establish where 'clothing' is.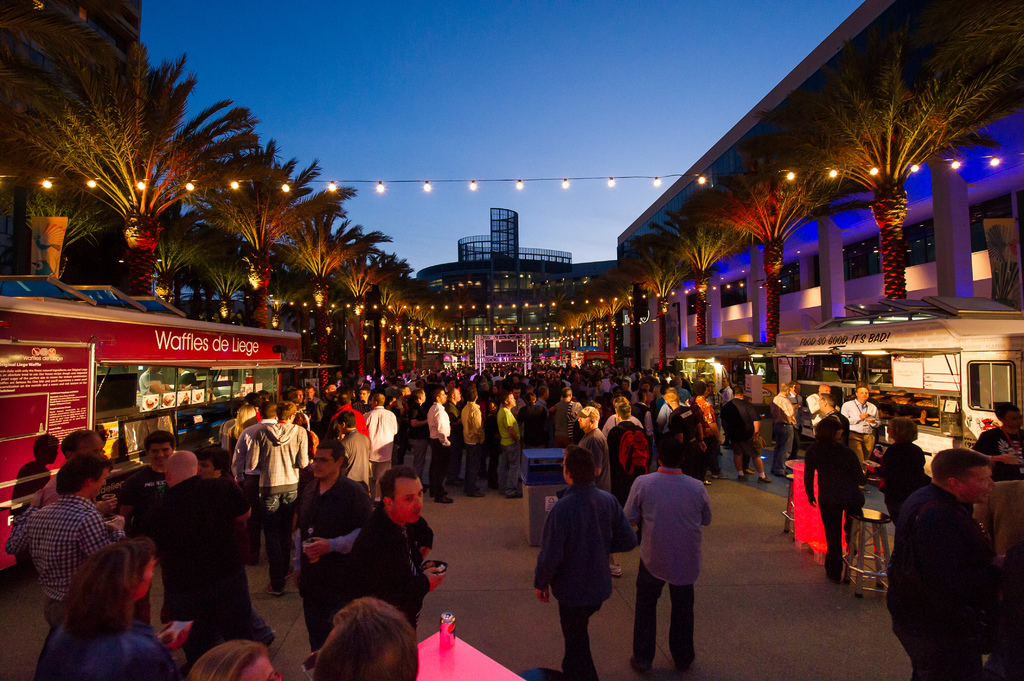
Established at x1=362, y1=410, x2=399, y2=492.
